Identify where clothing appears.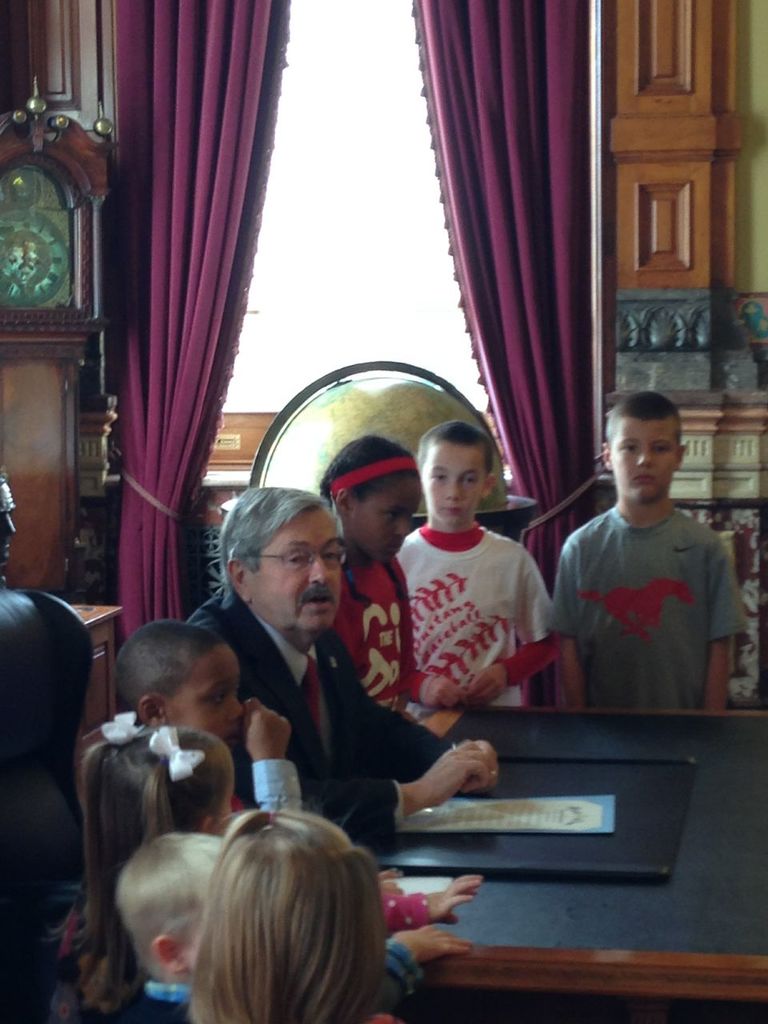
Appears at {"left": 546, "top": 500, "right": 748, "bottom": 713}.
